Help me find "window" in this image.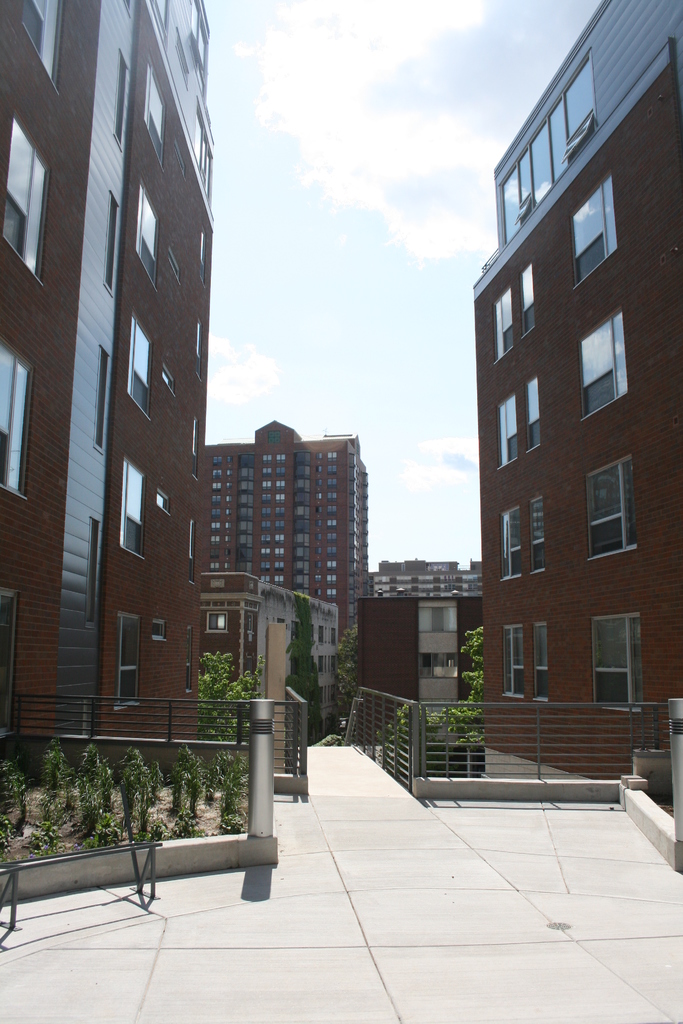
Found it: select_region(277, 547, 286, 557).
